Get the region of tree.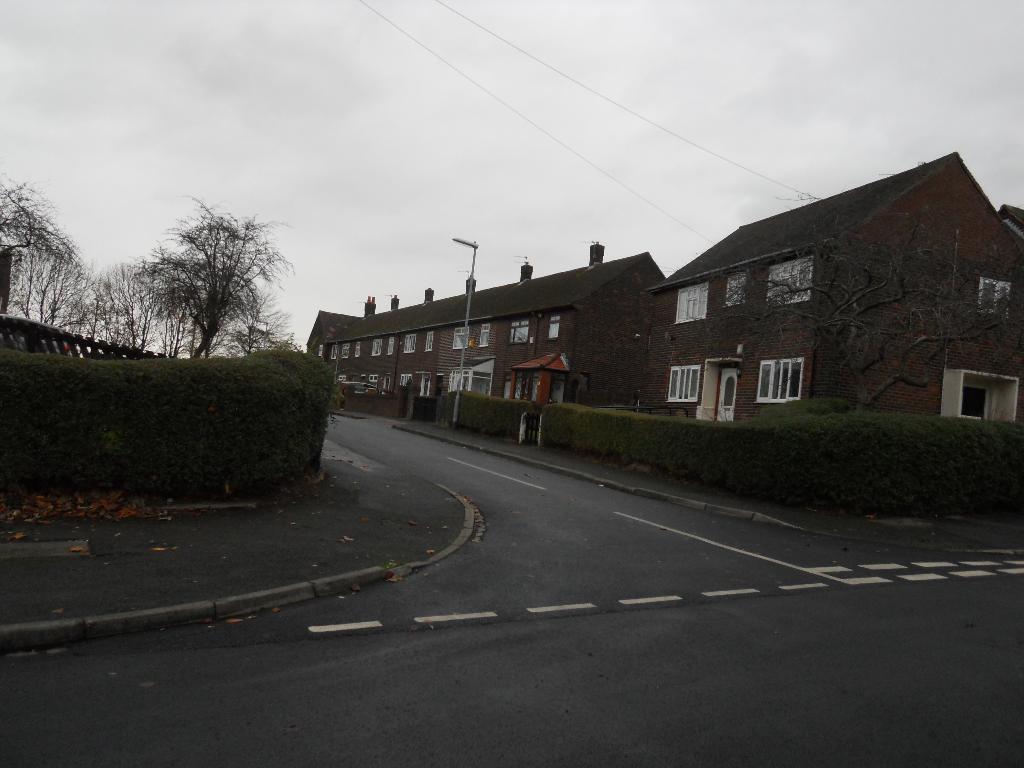
x1=0 y1=163 x2=126 y2=347.
